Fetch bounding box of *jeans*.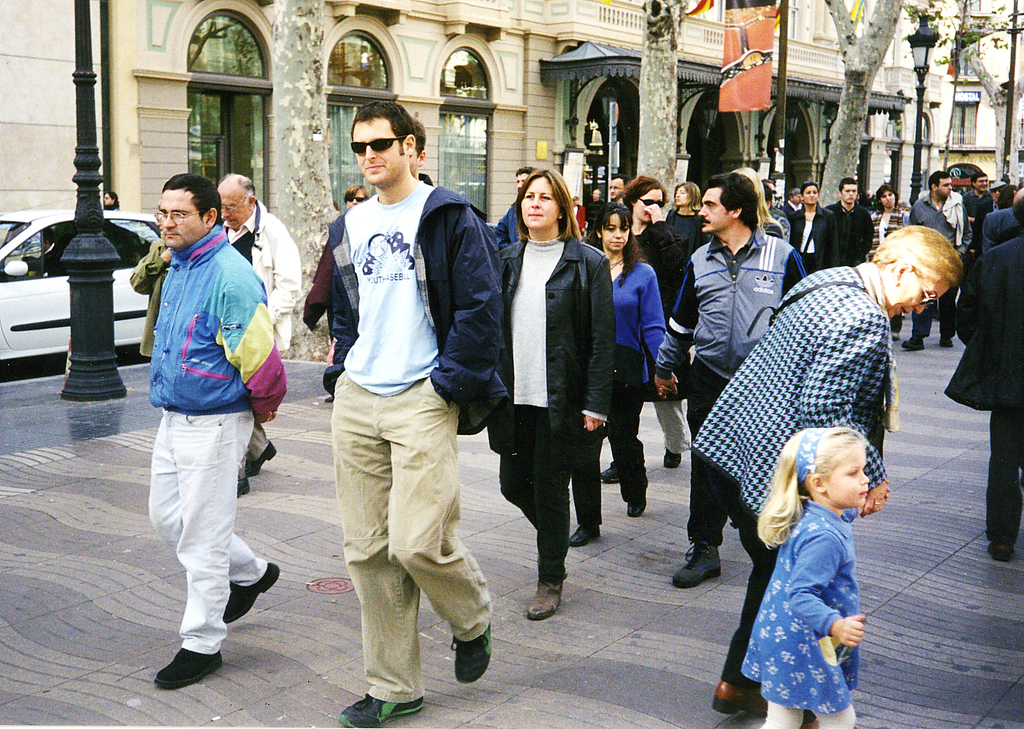
Bbox: 976:408:1022:550.
